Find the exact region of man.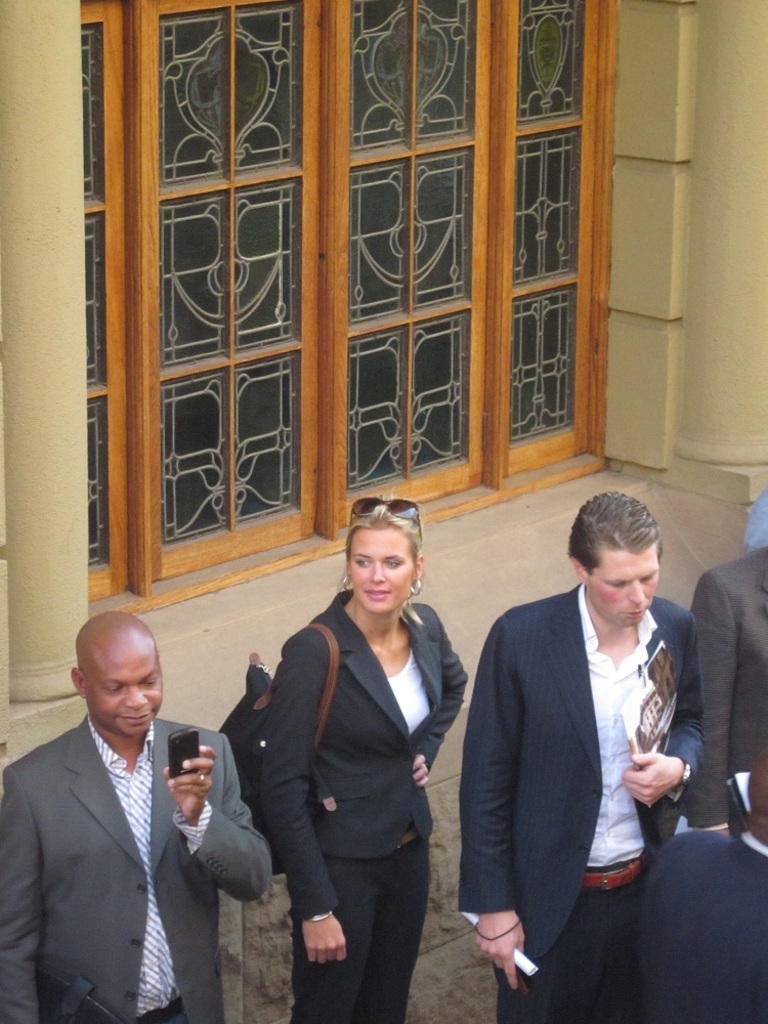
Exact region: locate(0, 612, 271, 1023).
